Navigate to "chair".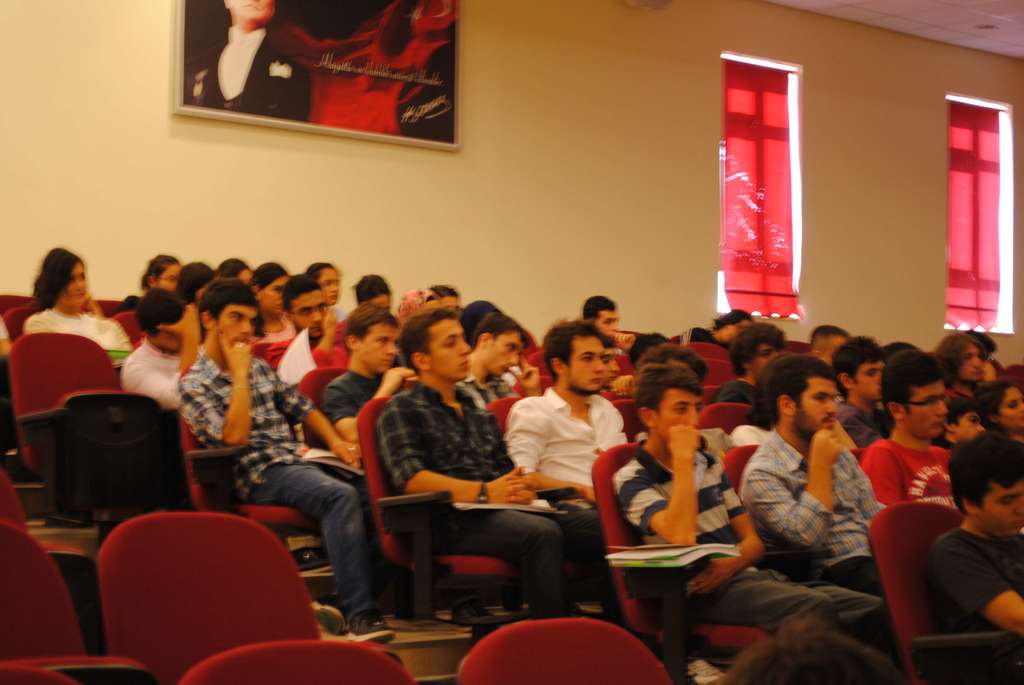
Navigation target: (left=10, top=333, right=178, bottom=540).
